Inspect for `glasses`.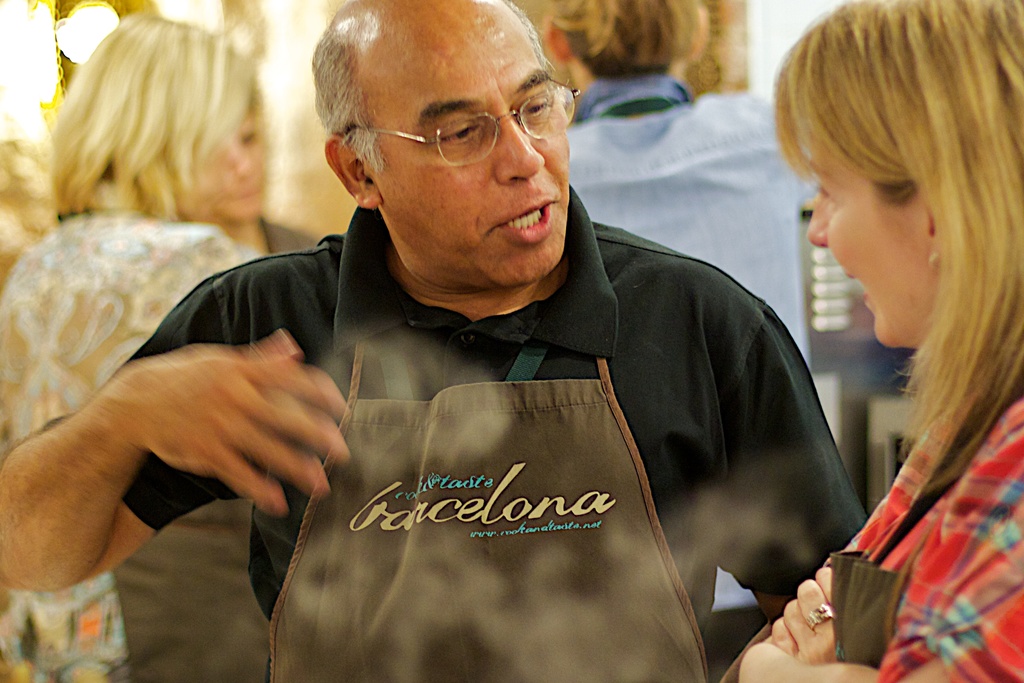
Inspection: box=[355, 70, 577, 162].
